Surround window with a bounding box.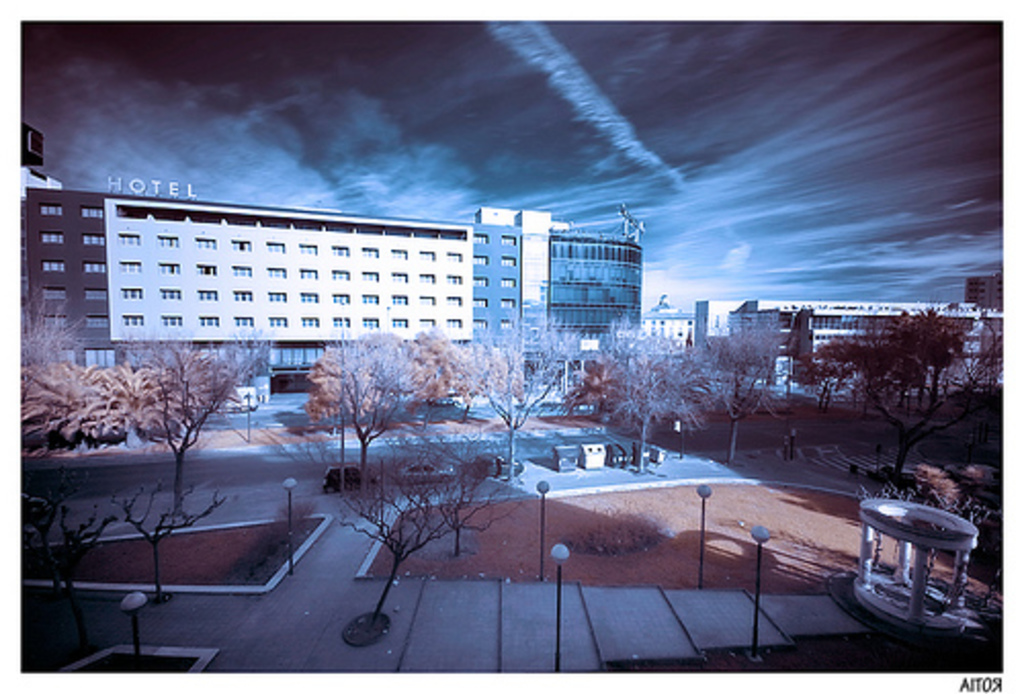
158,285,180,301.
